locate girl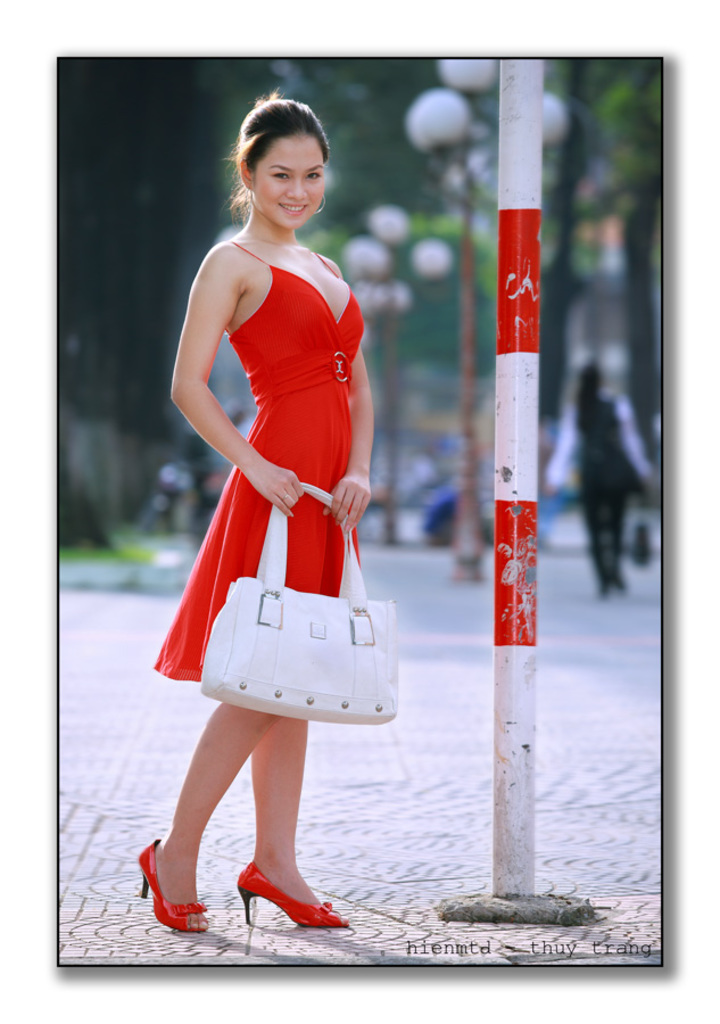
x1=139 y1=90 x2=374 y2=934
